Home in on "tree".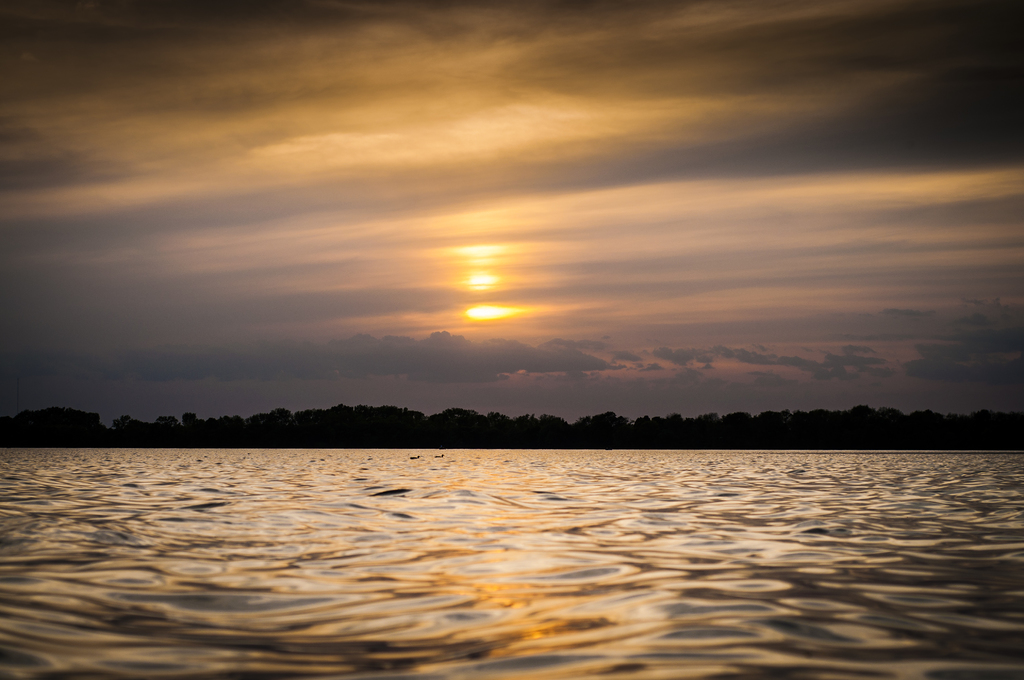
Homed in at {"x1": 182, "y1": 412, "x2": 199, "y2": 428}.
